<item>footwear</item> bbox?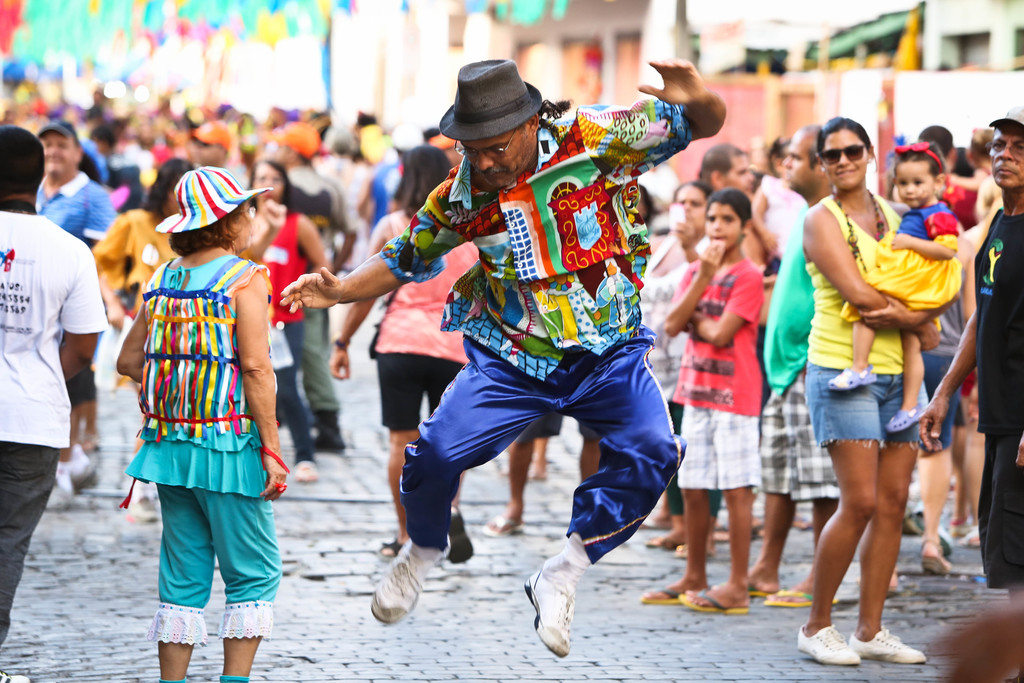
detection(368, 539, 454, 628)
